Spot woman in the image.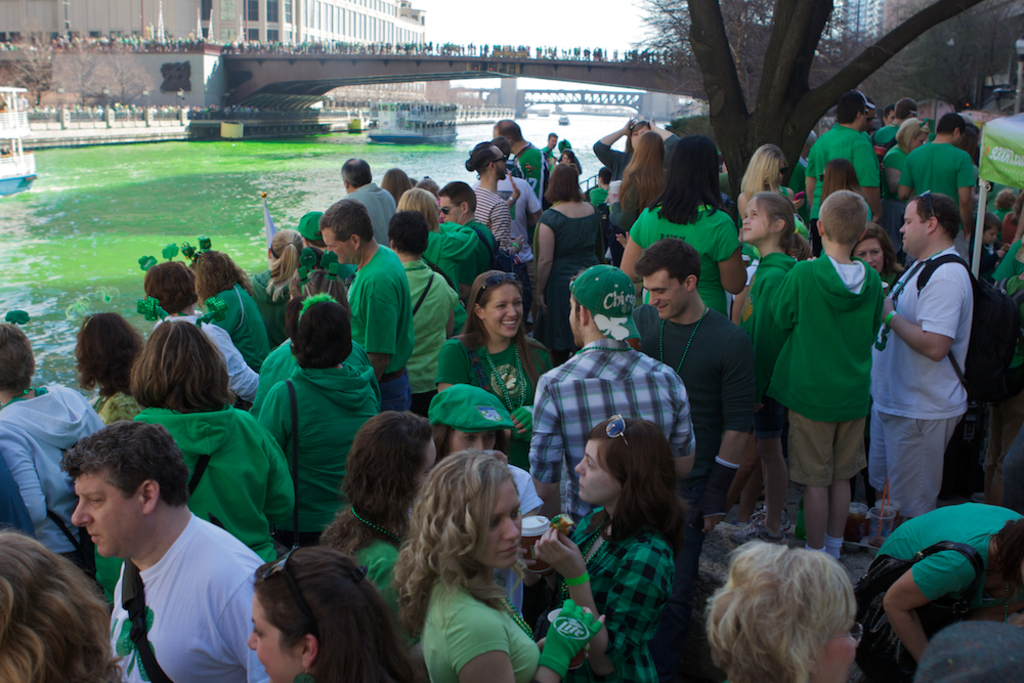
woman found at (left=883, top=119, right=926, bottom=258).
